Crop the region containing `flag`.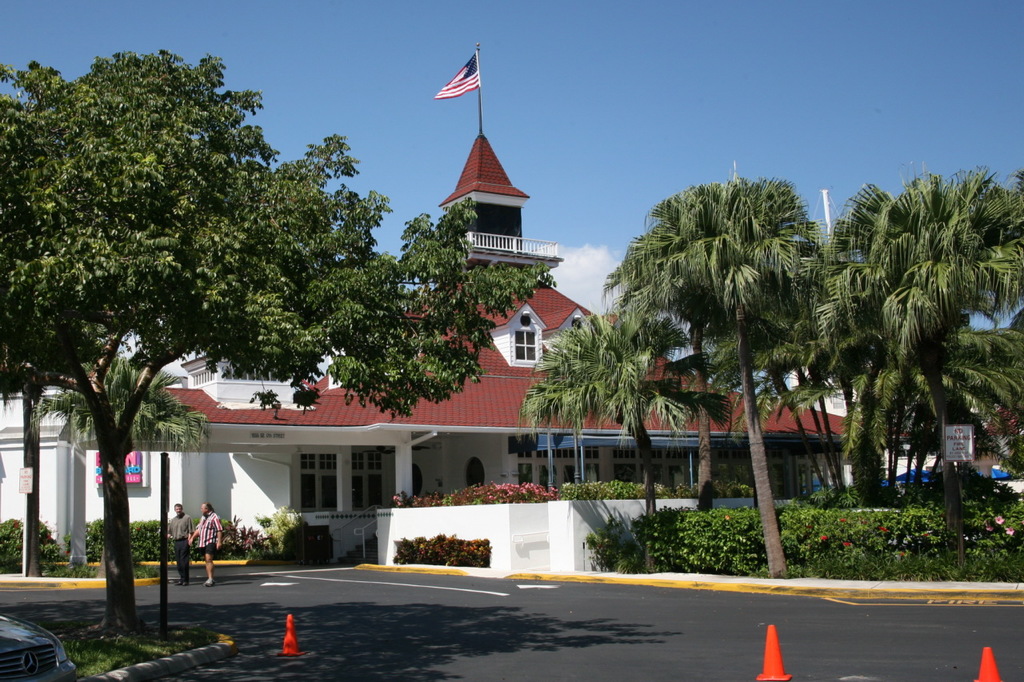
Crop region: crop(433, 49, 483, 98).
